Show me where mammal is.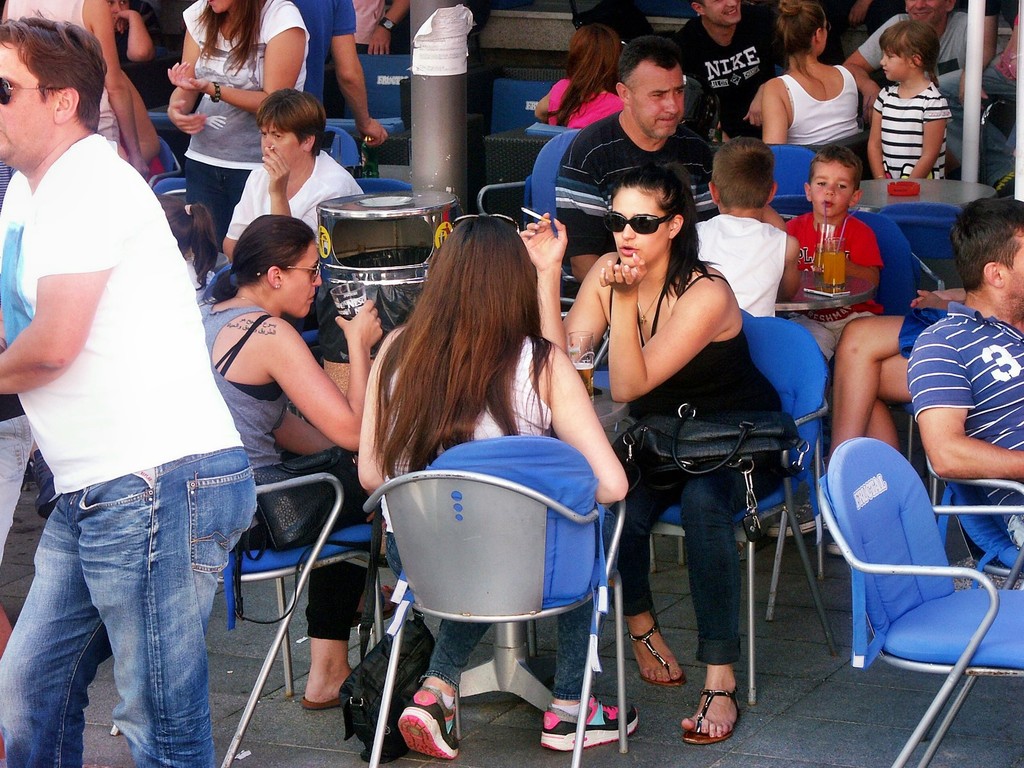
mammal is at [669, 0, 779, 143].
